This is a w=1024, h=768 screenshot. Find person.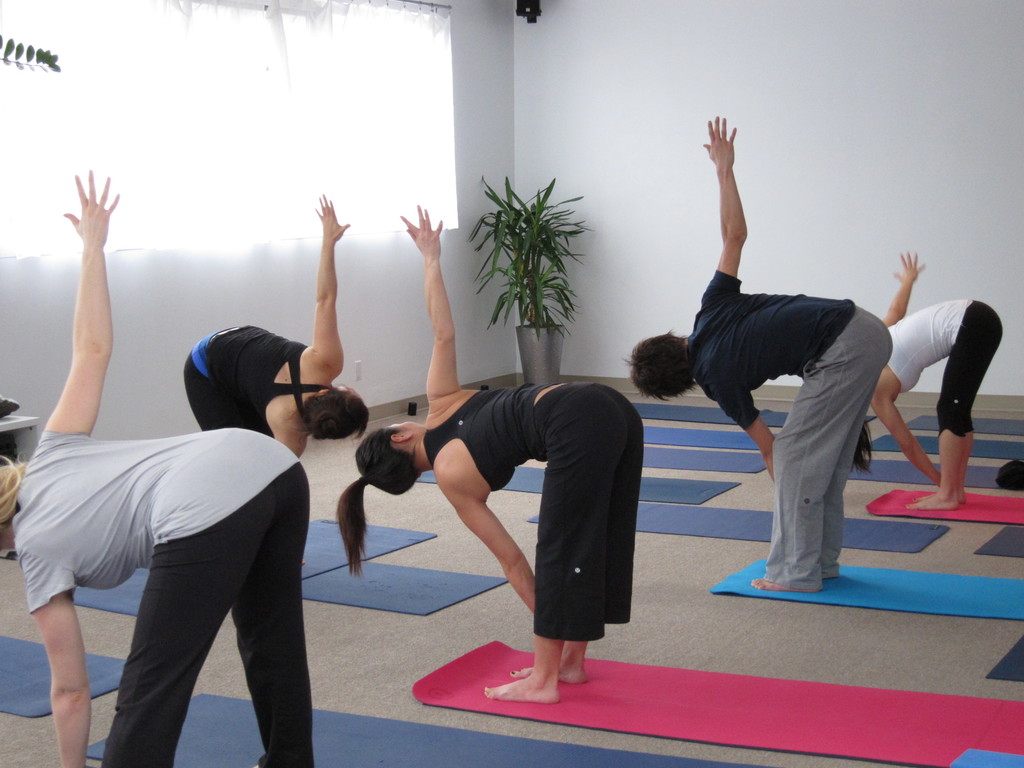
Bounding box: 855:252:1007:509.
